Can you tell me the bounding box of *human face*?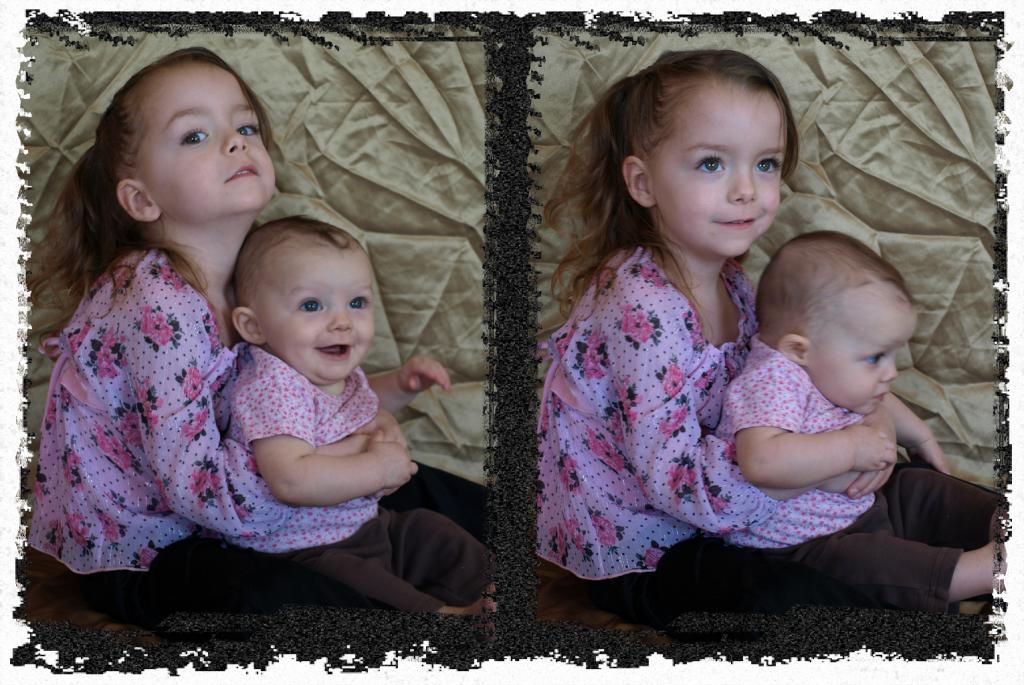
select_region(263, 243, 373, 386).
